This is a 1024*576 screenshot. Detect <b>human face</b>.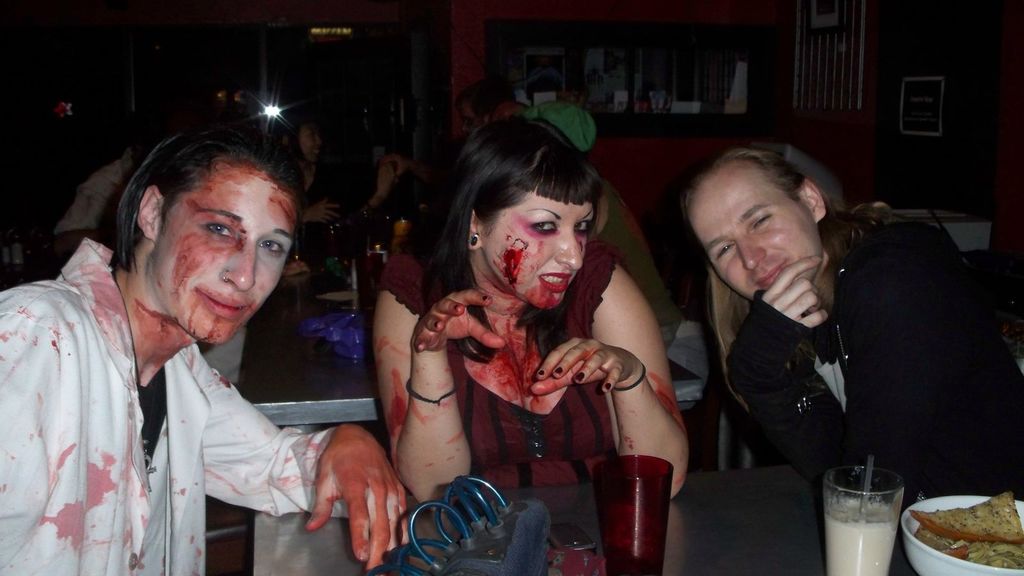
482,192,595,311.
